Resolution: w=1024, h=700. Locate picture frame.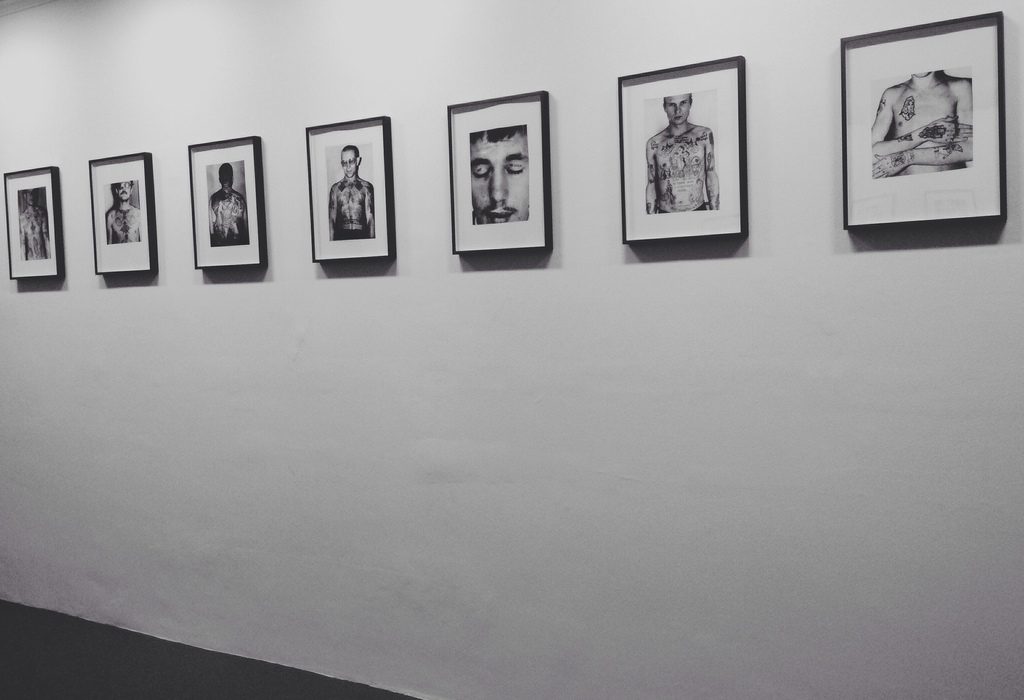
rect(86, 147, 158, 276).
